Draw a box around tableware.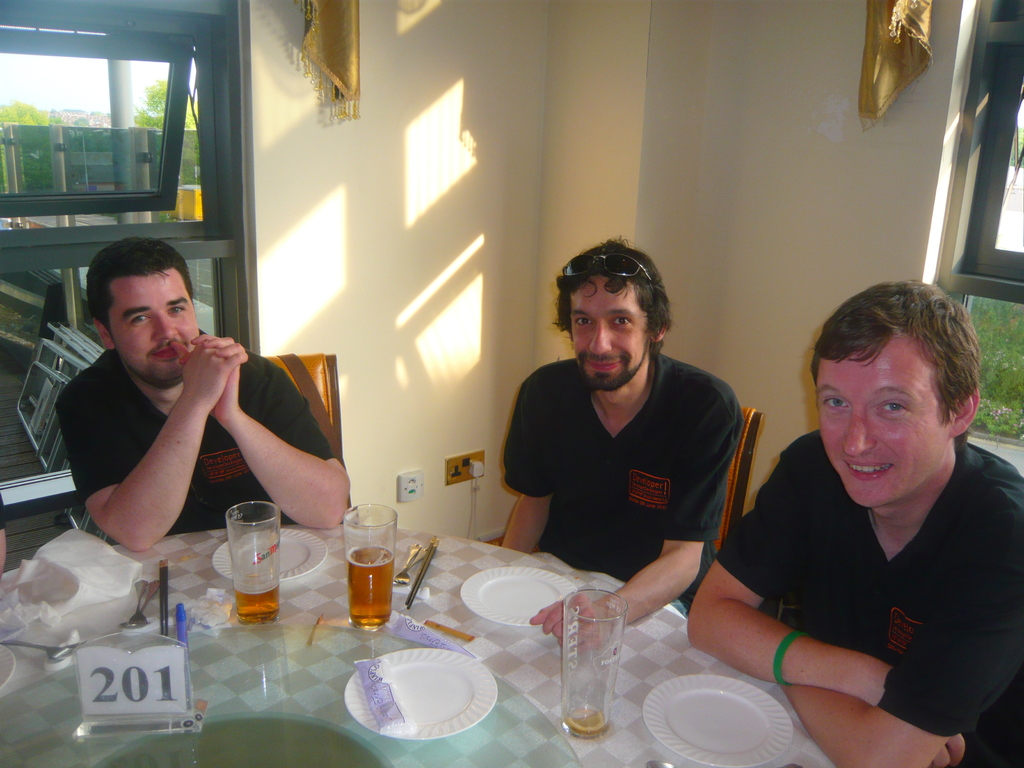
rect(643, 758, 673, 767).
